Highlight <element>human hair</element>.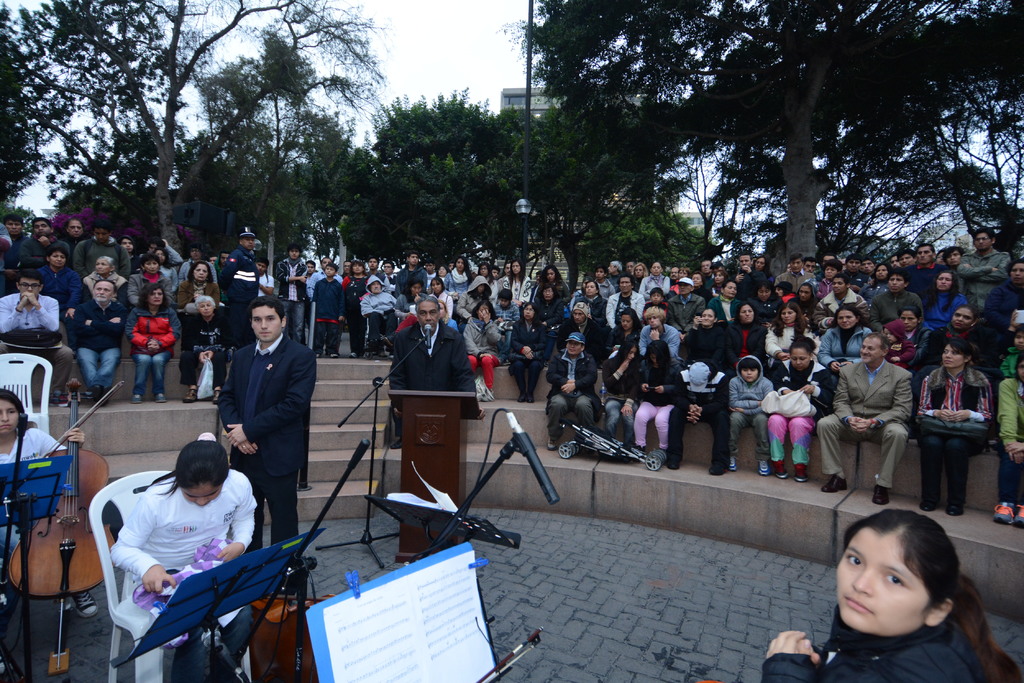
Highlighted region: box=[92, 278, 115, 294].
